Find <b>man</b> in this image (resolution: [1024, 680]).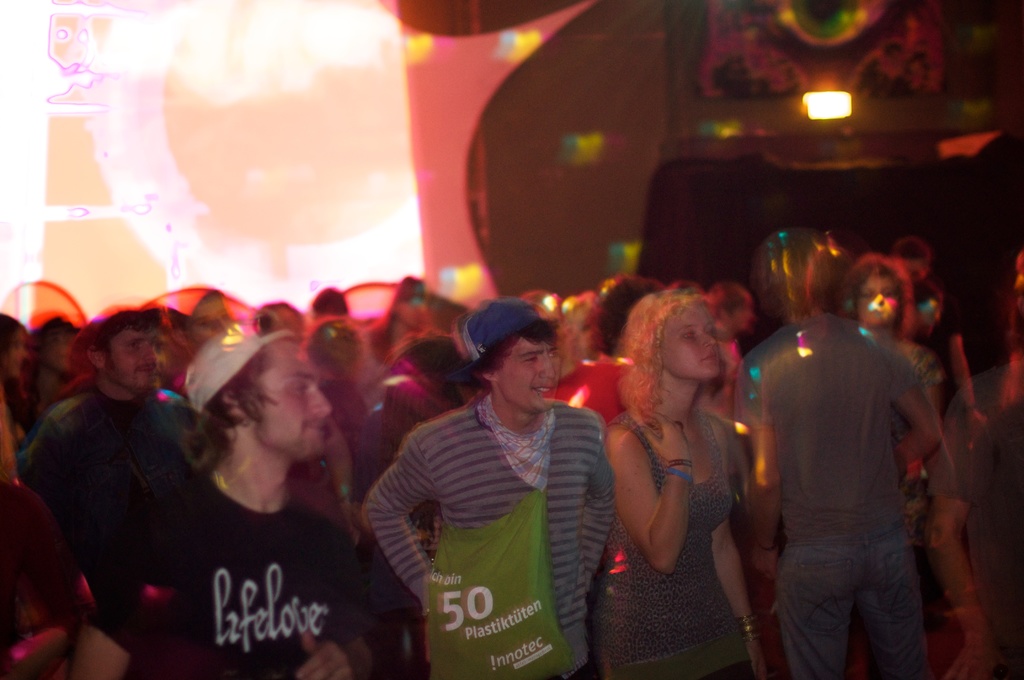
bbox(81, 325, 382, 669).
